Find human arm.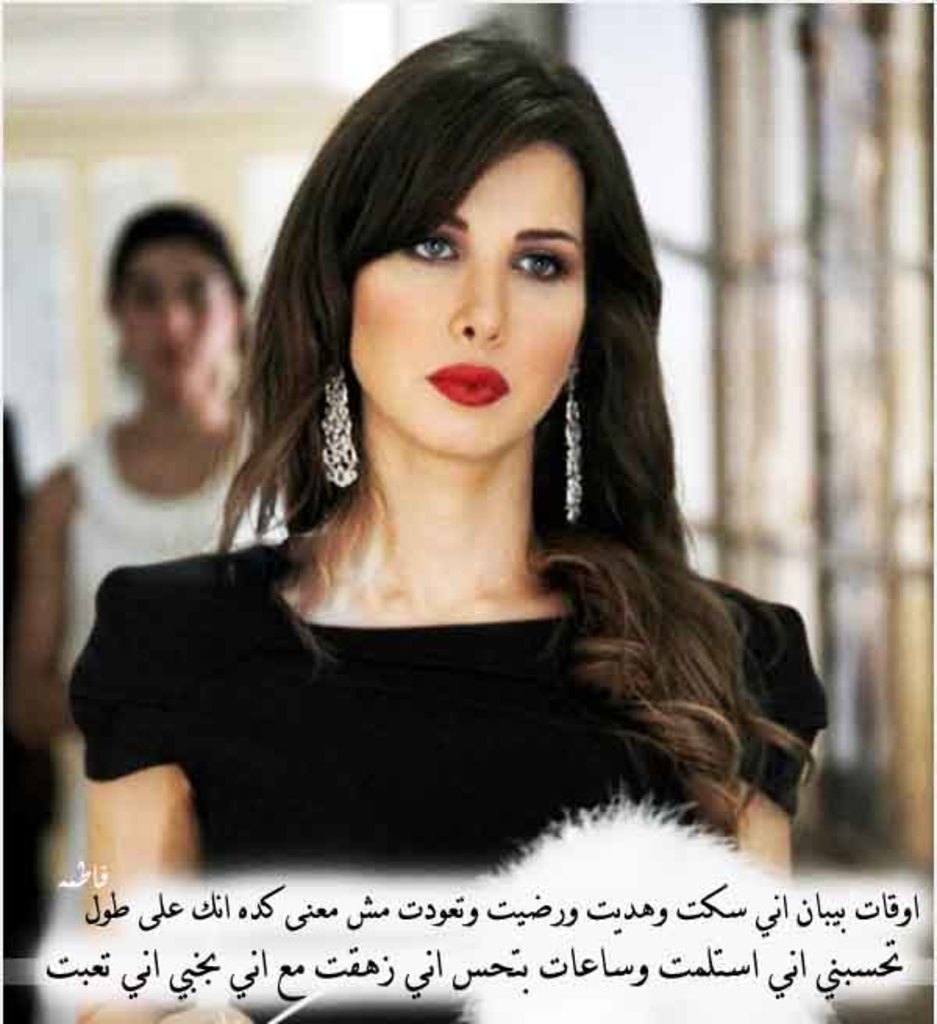
left=69, top=554, right=223, bottom=876.
